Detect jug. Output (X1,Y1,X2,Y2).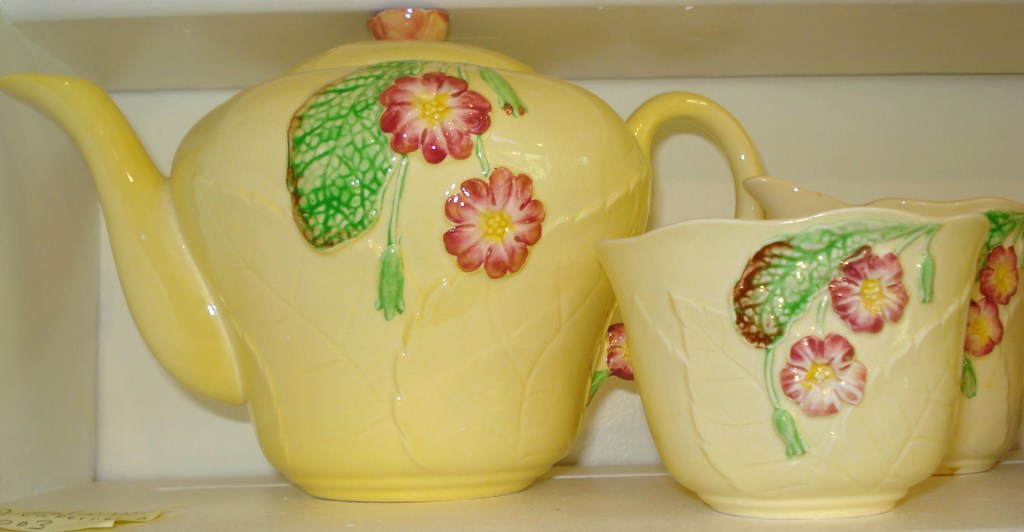
(0,3,761,499).
